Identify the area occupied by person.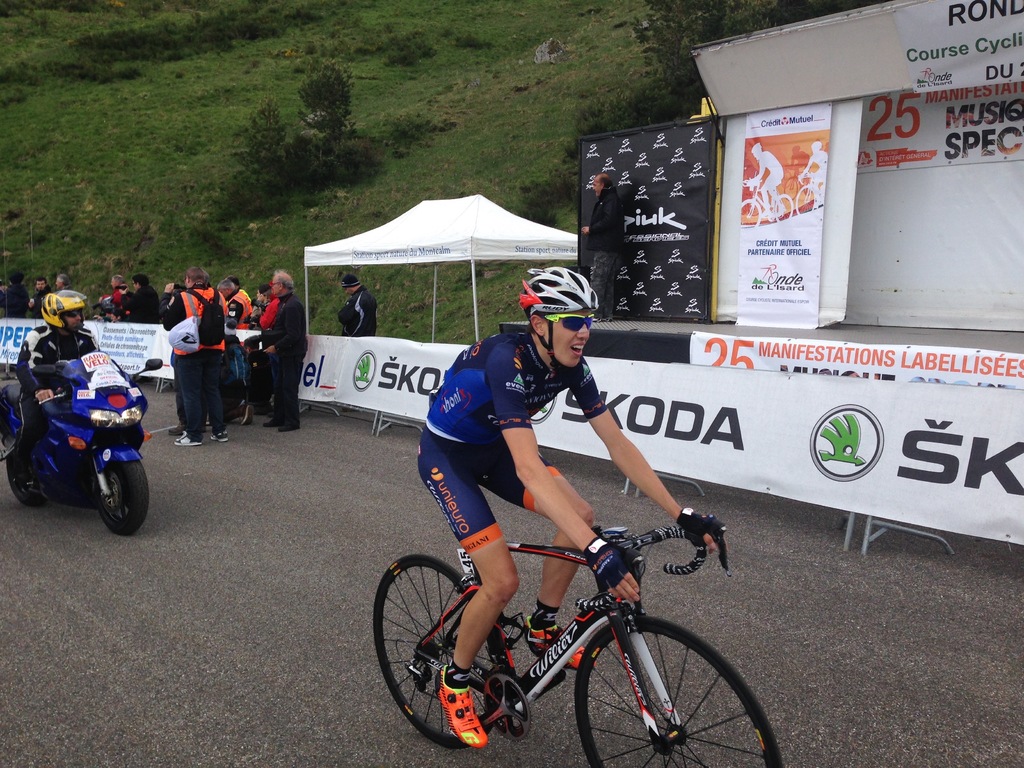
Area: 54, 266, 73, 302.
